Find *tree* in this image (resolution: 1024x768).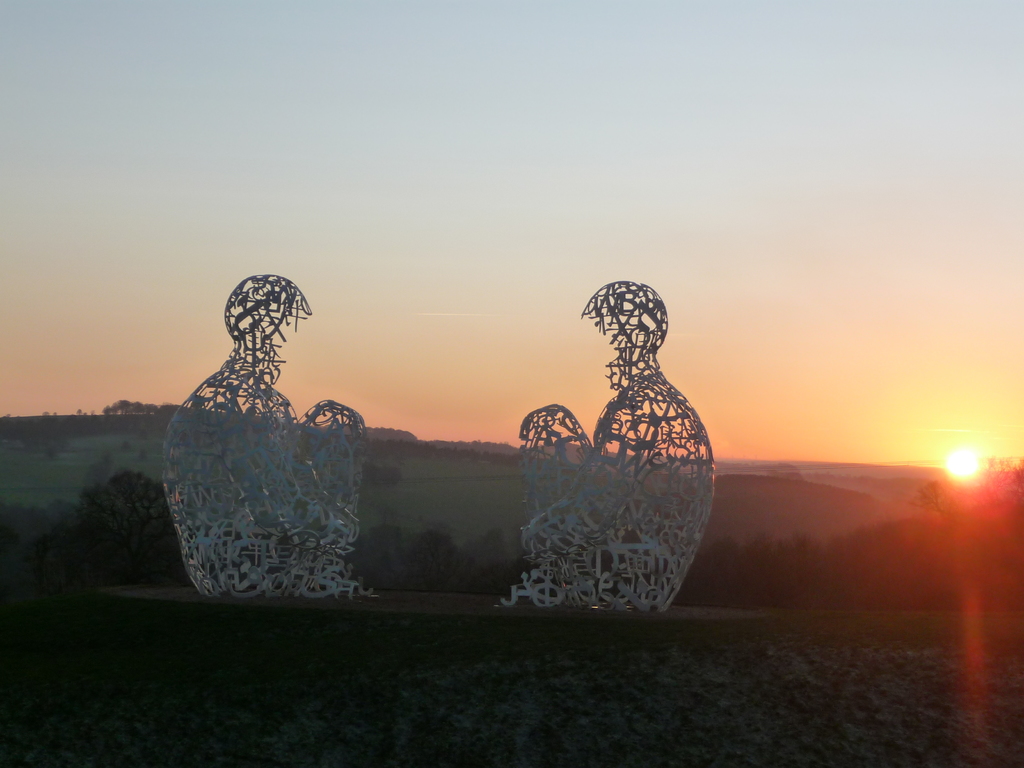
box=[397, 536, 448, 590].
